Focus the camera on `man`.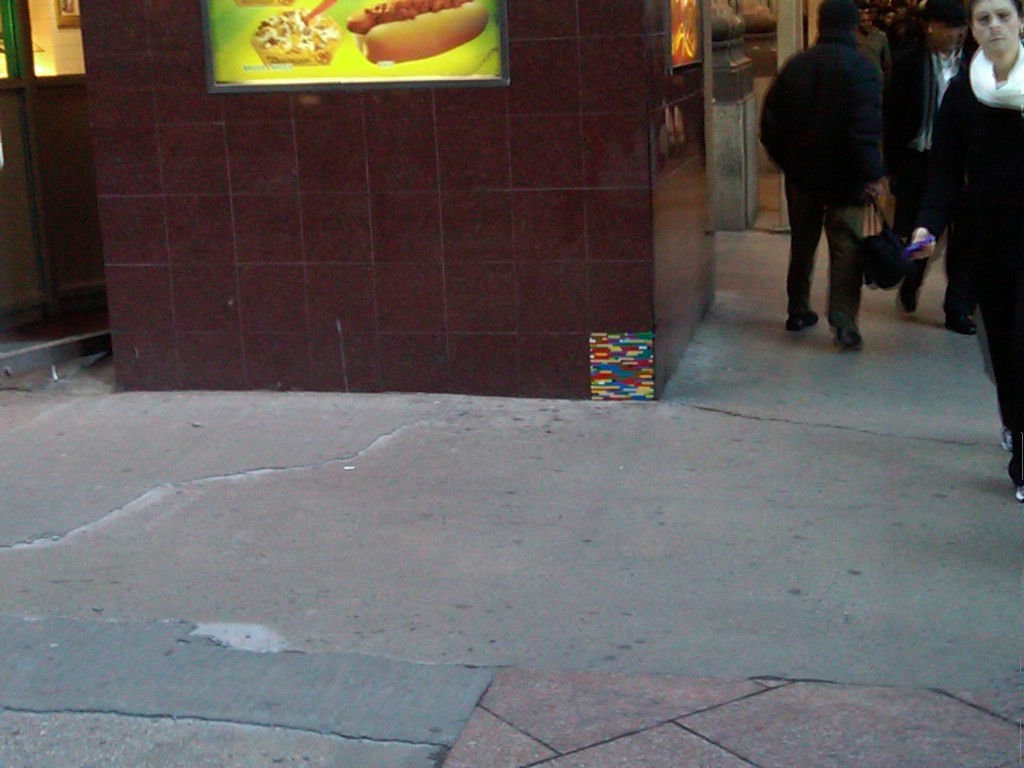
Focus region: box(939, 0, 1023, 508).
